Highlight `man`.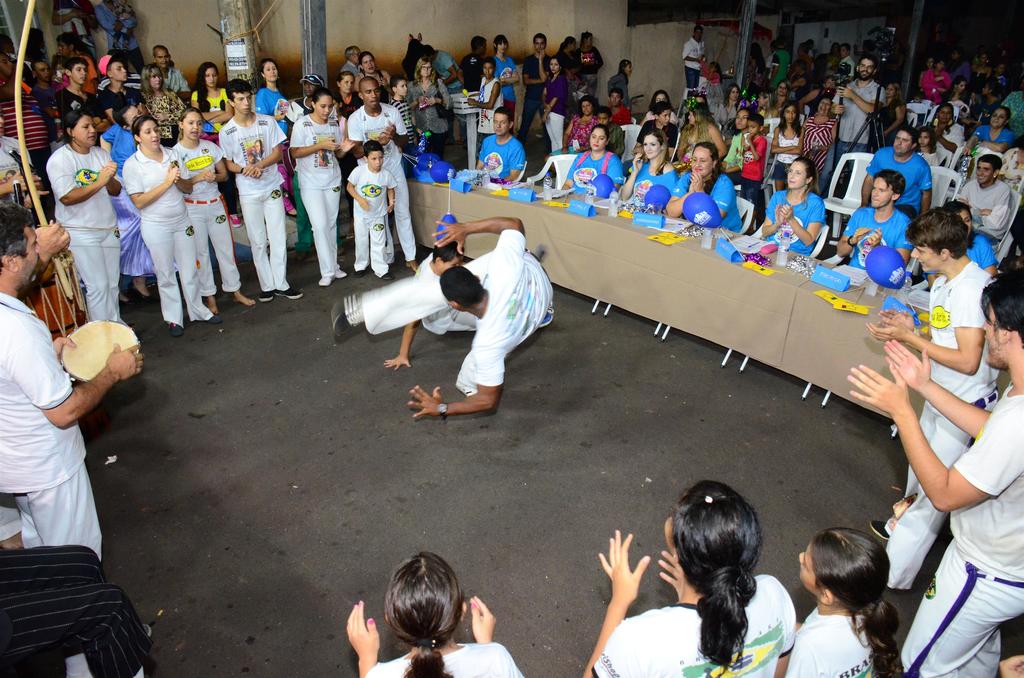
Highlighted region: [x1=0, y1=198, x2=154, y2=677].
